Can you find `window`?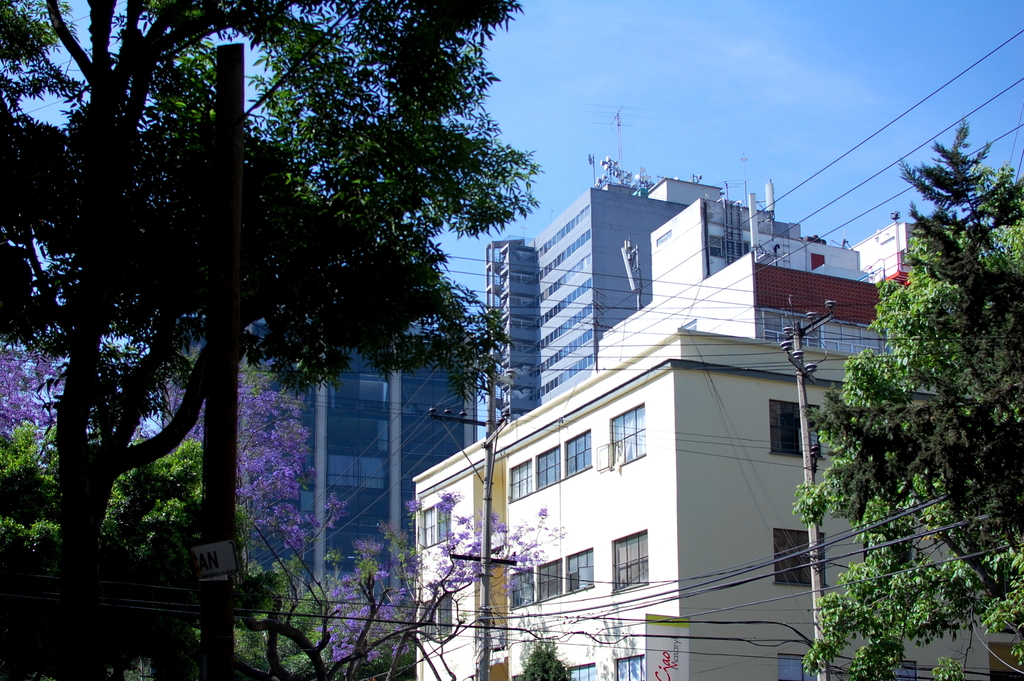
Yes, bounding box: [x1=608, y1=400, x2=643, y2=467].
